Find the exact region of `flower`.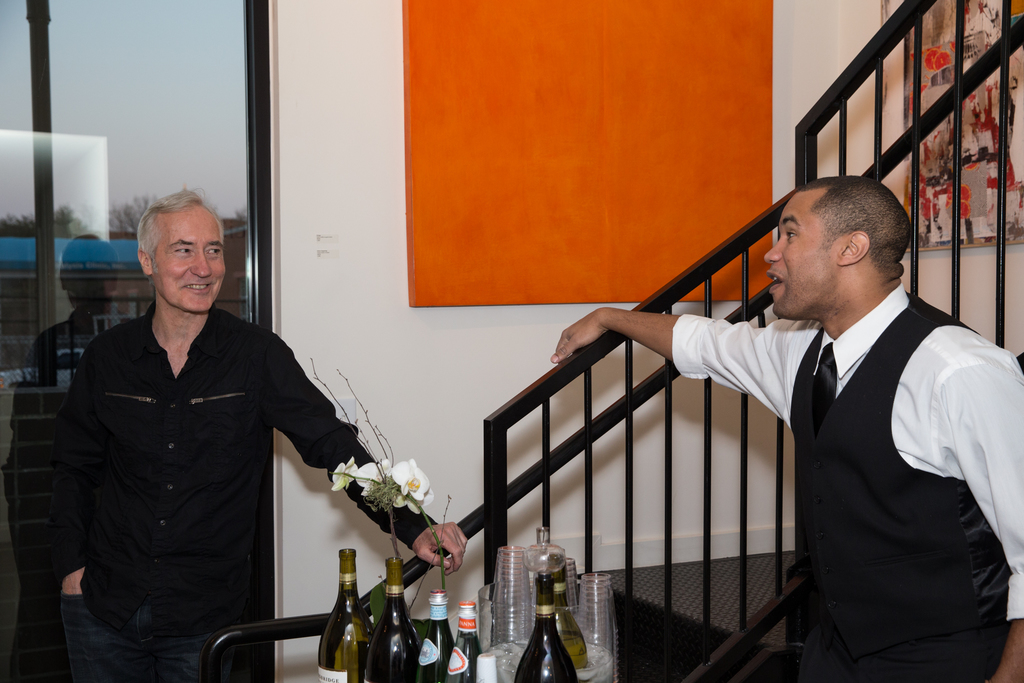
Exact region: (397, 459, 435, 505).
